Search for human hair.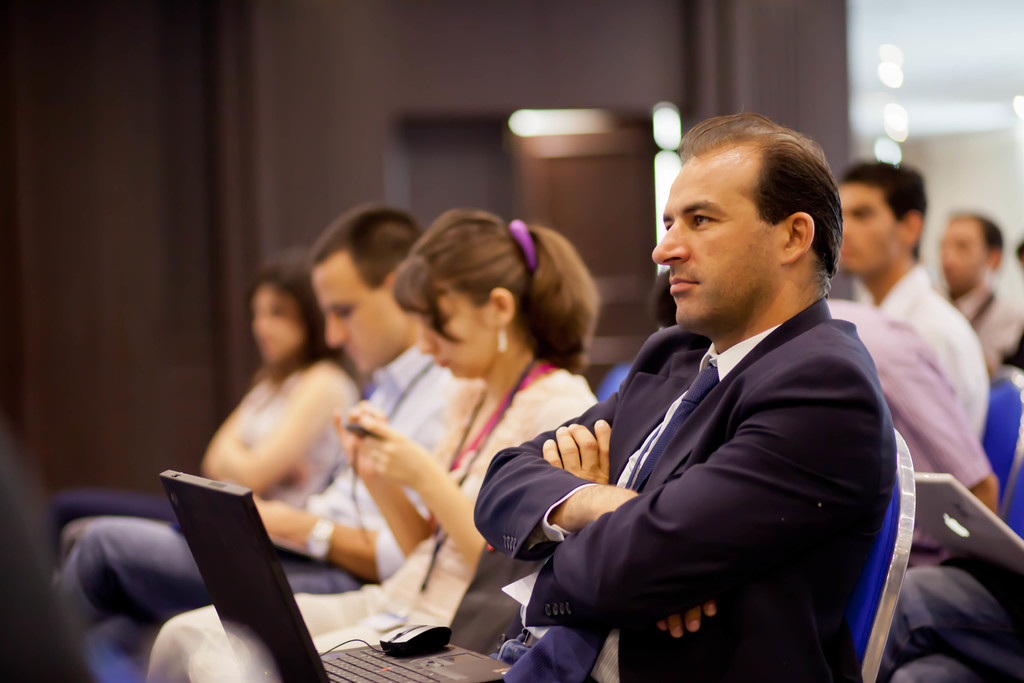
Found at x1=243 y1=244 x2=347 y2=393.
